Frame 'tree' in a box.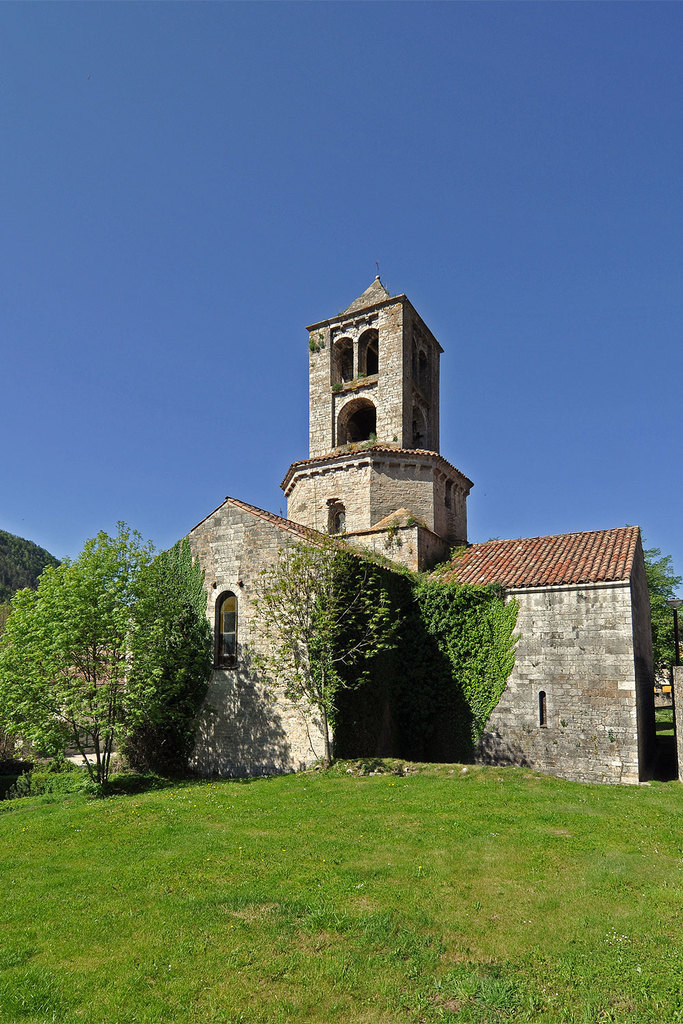
pyautogui.locateOnScreen(406, 582, 520, 741).
